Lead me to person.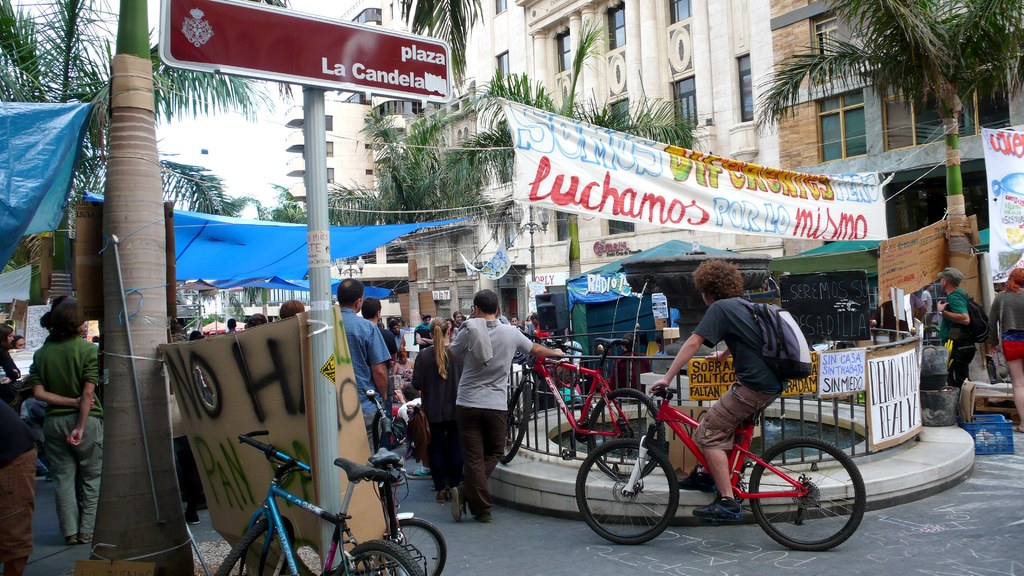
Lead to (448, 312, 467, 326).
